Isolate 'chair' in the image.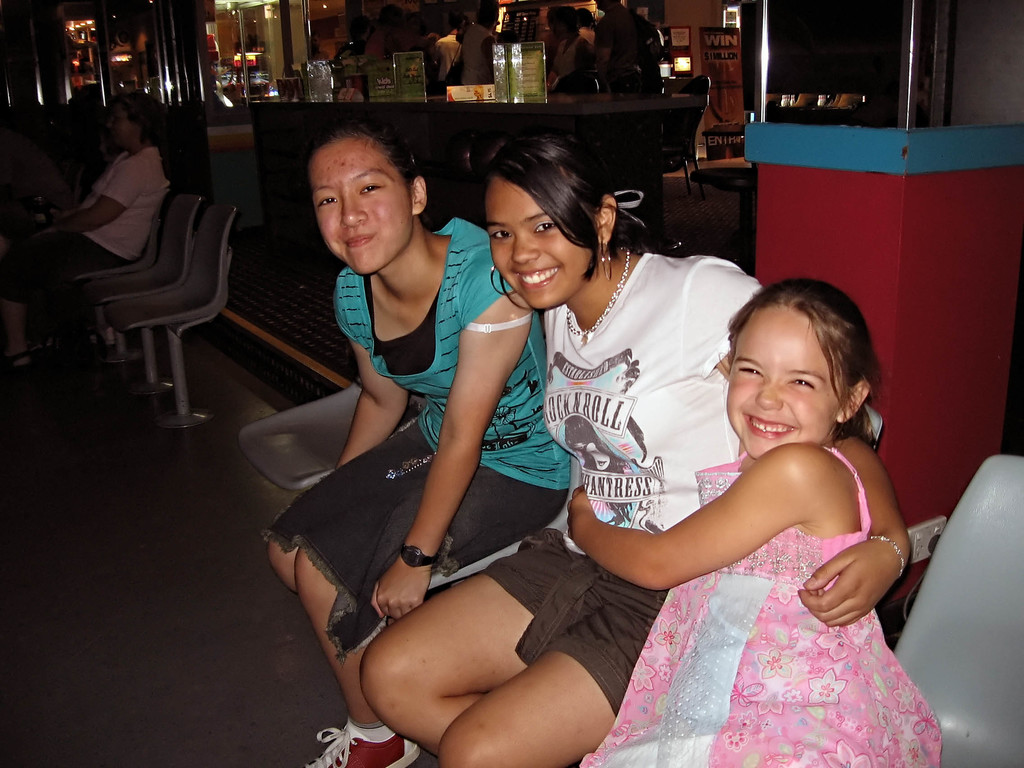
Isolated region: 655:70:710:186.
